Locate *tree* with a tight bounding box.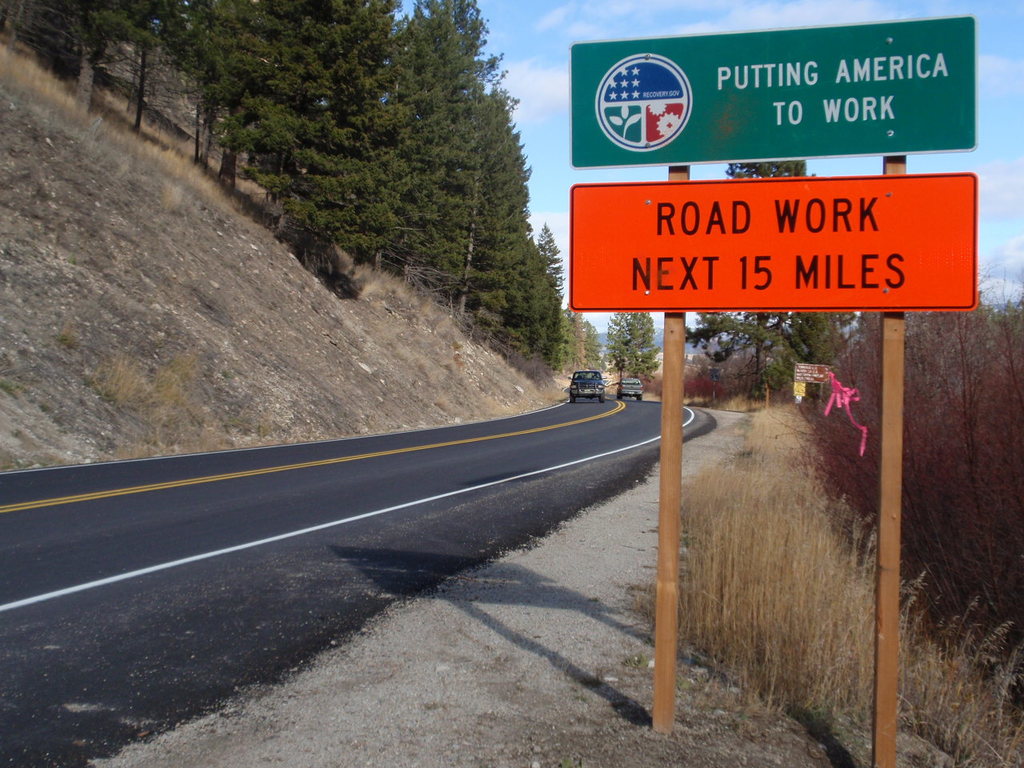
[682,158,858,406].
